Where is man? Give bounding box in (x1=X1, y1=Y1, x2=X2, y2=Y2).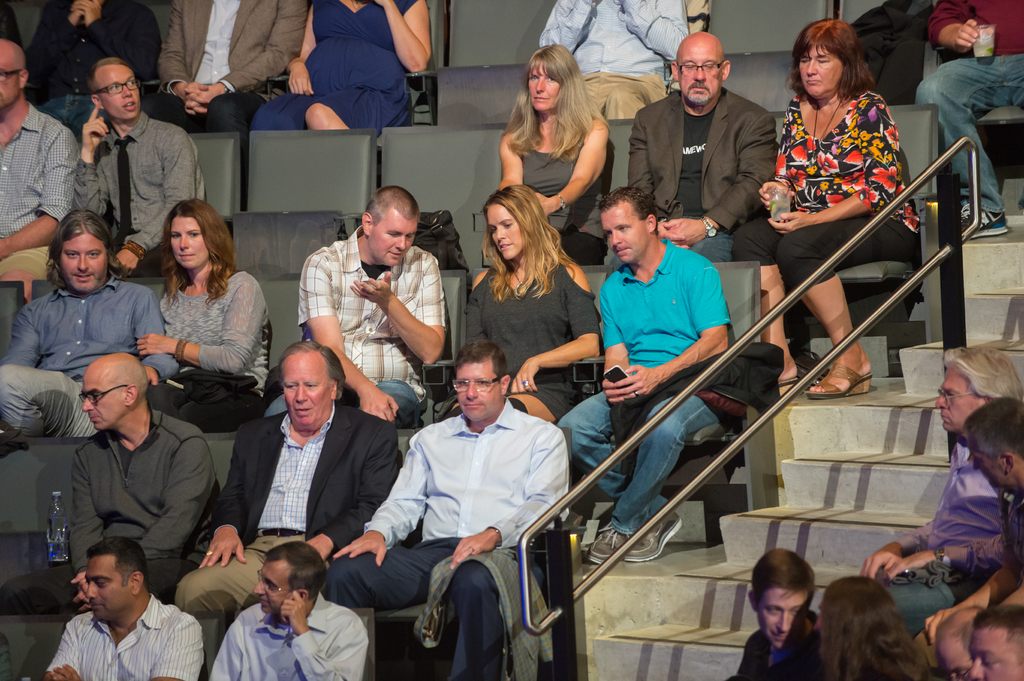
(x1=548, y1=184, x2=733, y2=566).
